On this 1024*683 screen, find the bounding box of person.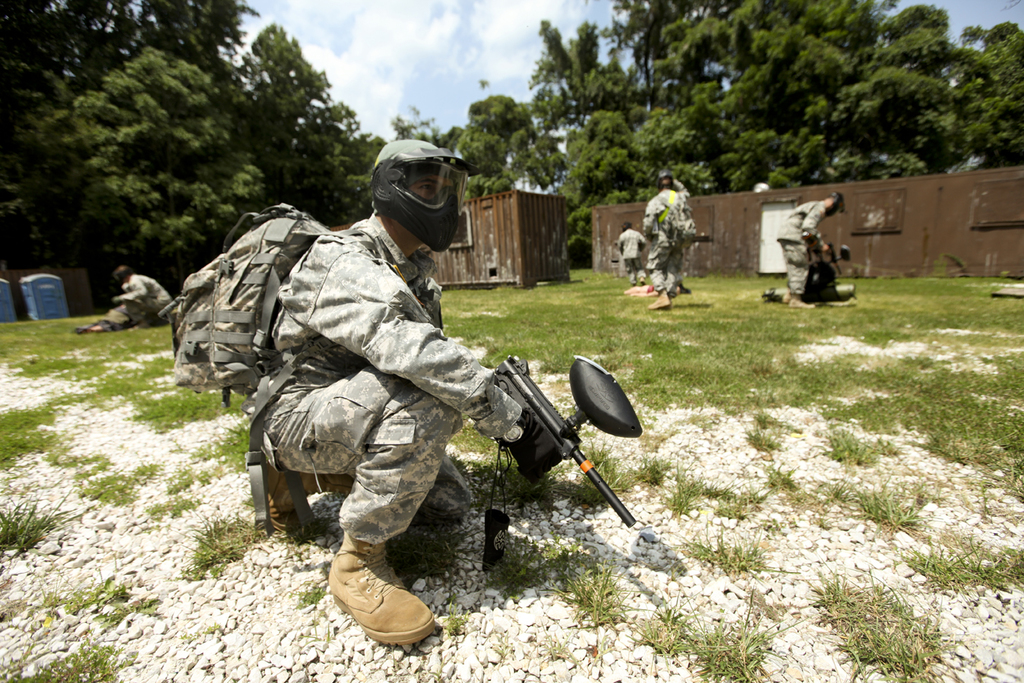
Bounding box: <region>659, 169, 695, 294</region>.
